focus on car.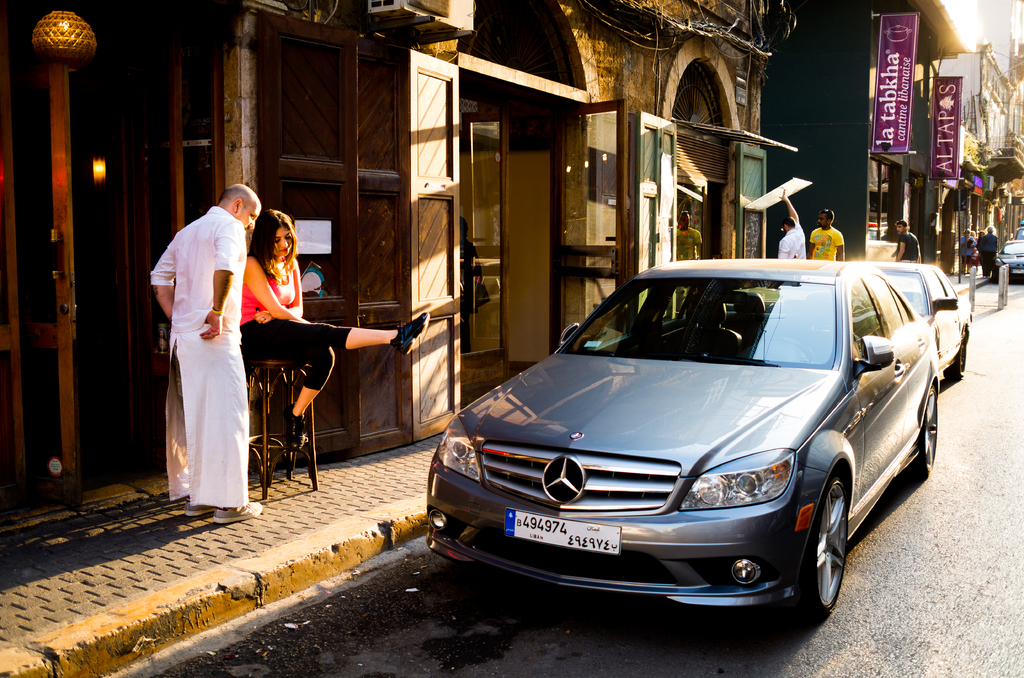
Focused at crop(846, 260, 973, 381).
